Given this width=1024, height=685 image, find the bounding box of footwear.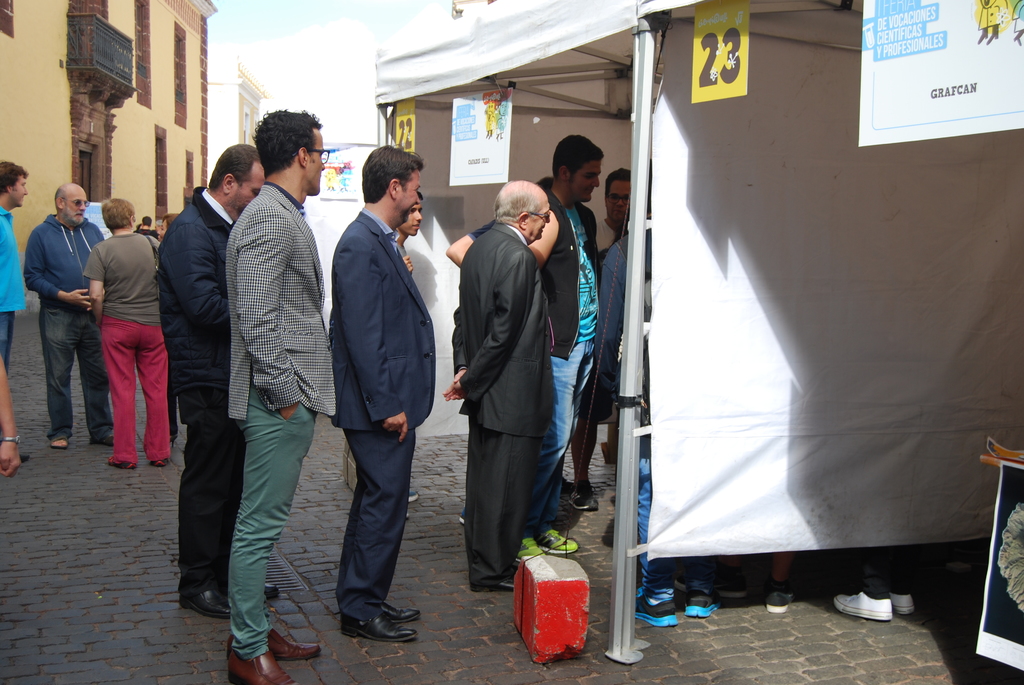
left=148, top=456, right=170, bottom=466.
